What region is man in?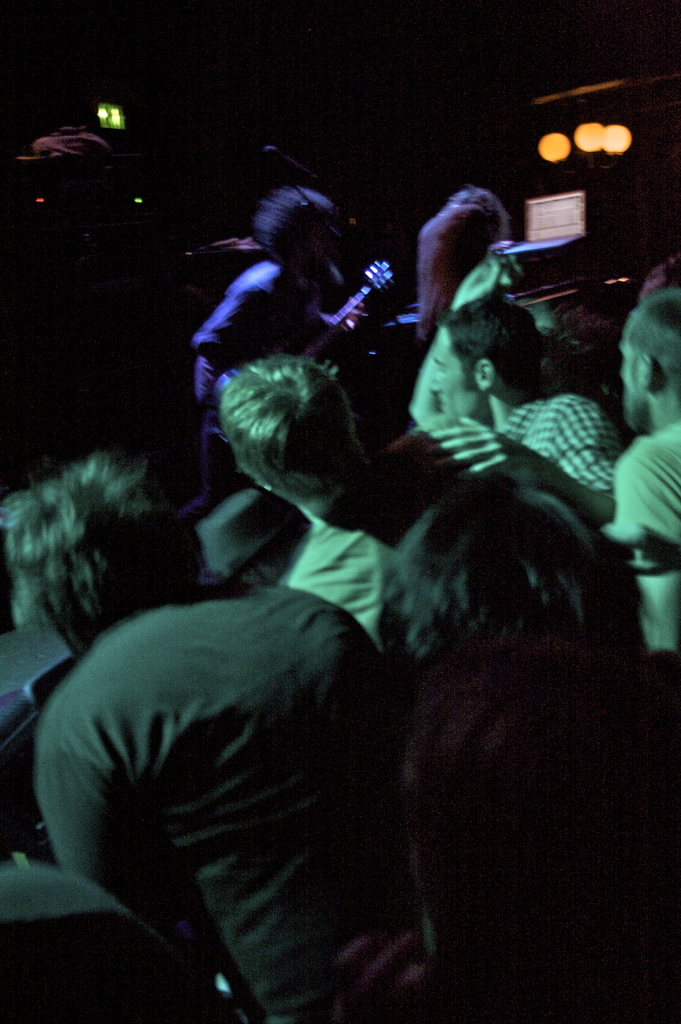
{"x1": 194, "y1": 183, "x2": 389, "y2": 412}.
